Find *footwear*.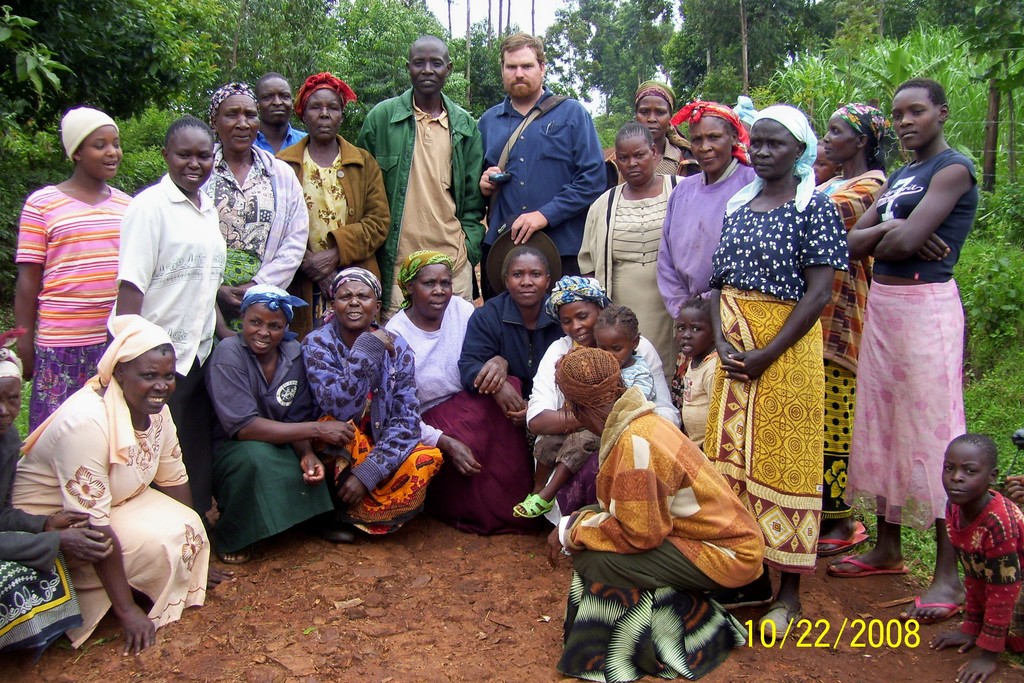
759,602,805,638.
